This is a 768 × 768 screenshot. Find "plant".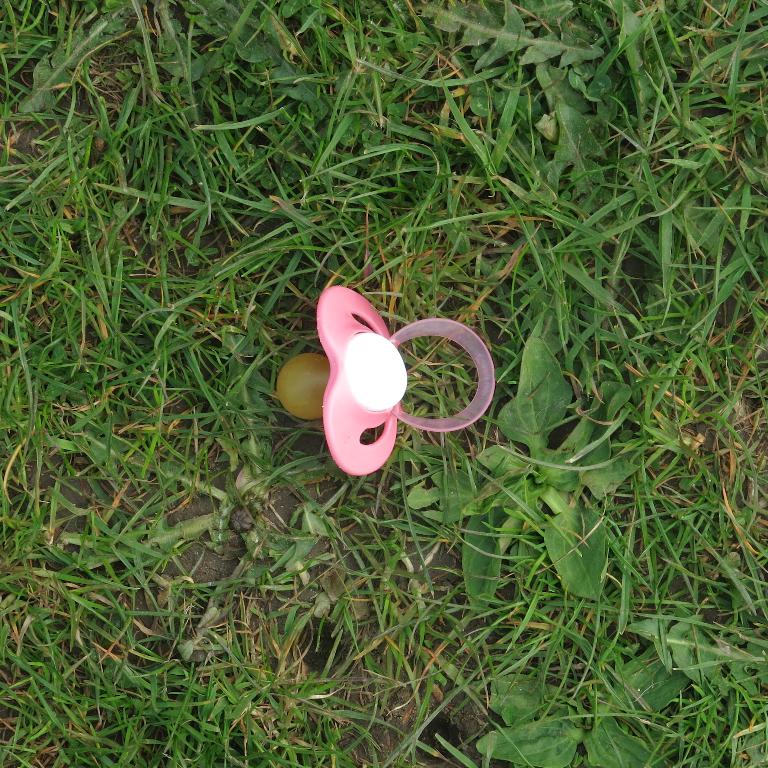
Bounding box: 406/335/637/615.
